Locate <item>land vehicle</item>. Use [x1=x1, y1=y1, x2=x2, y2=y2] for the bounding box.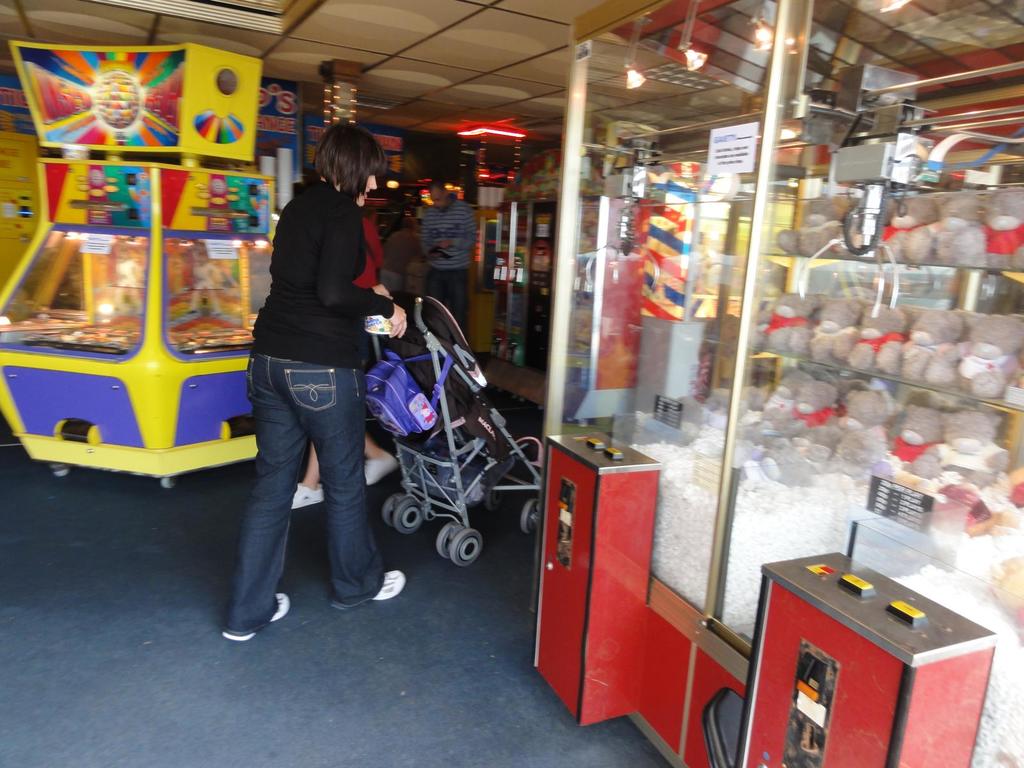
[x1=372, y1=294, x2=544, y2=564].
